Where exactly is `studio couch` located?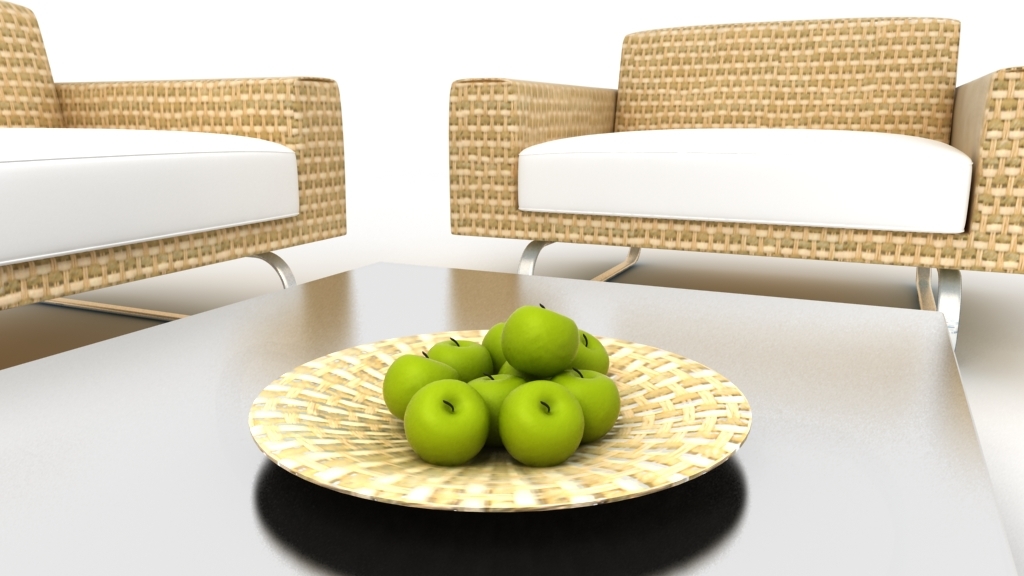
Its bounding box is detection(444, 23, 1023, 349).
